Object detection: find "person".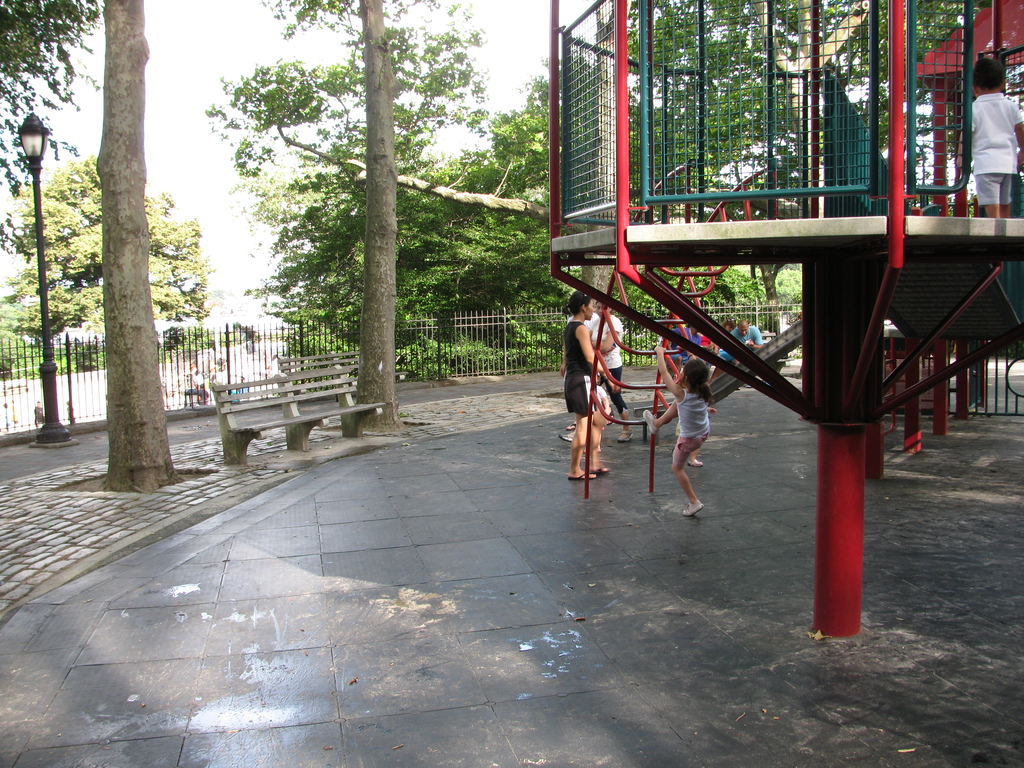
BBox(565, 299, 632, 443).
